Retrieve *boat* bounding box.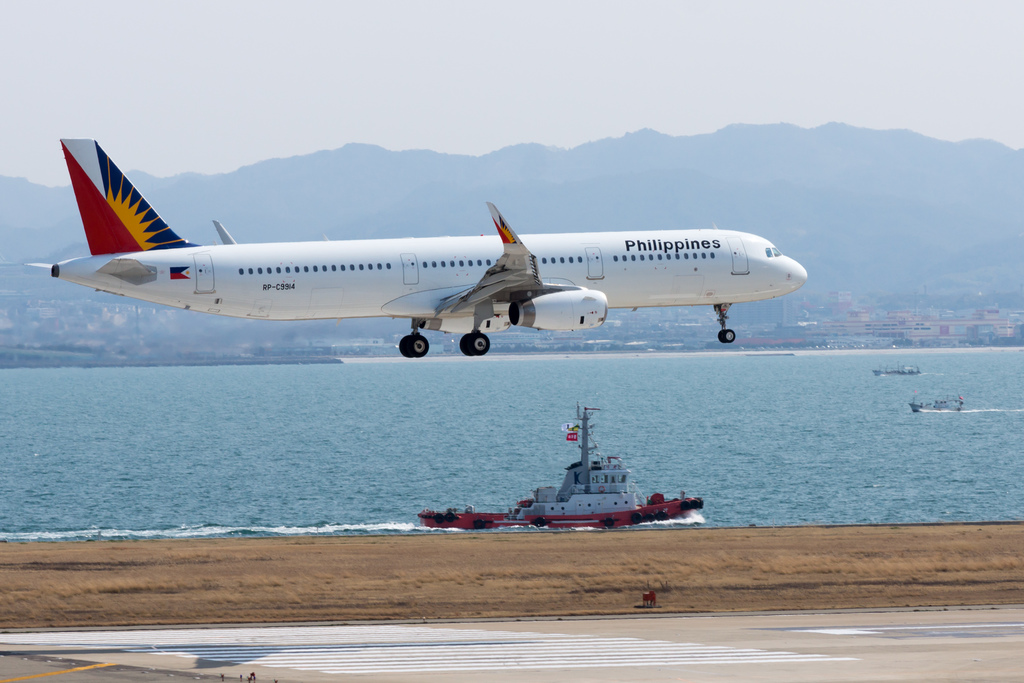
Bounding box: 897/393/967/411.
